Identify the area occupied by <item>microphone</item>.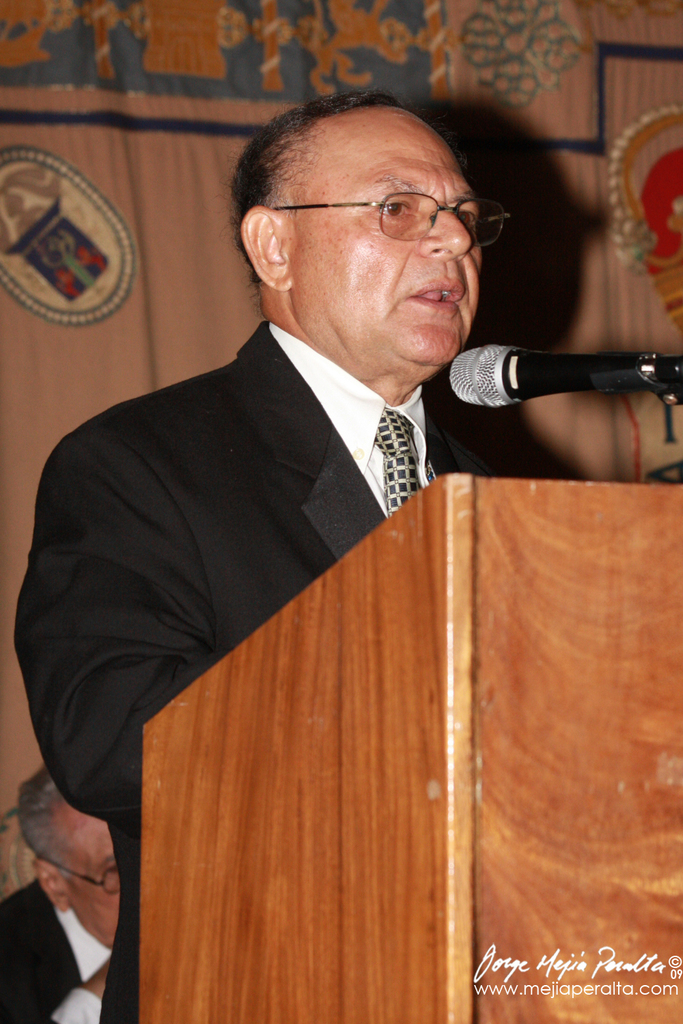
Area: <bbox>432, 313, 682, 433</bbox>.
